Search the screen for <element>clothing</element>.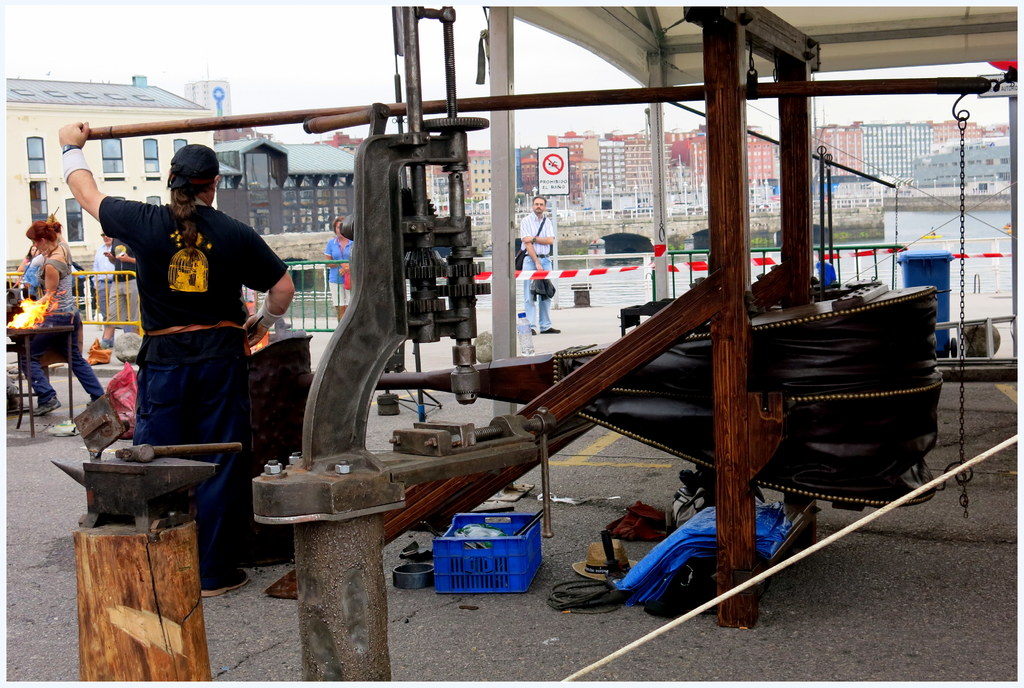
Found at {"x1": 518, "y1": 207, "x2": 557, "y2": 323}.
